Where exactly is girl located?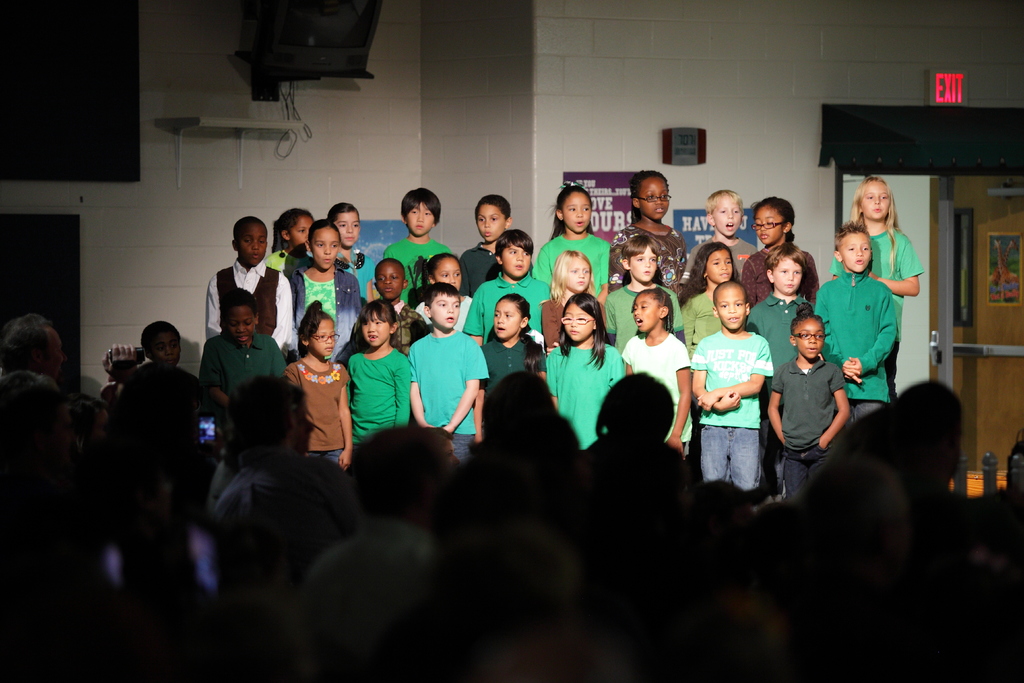
Its bounding box is [x1=291, y1=225, x2=358, y2=360].
